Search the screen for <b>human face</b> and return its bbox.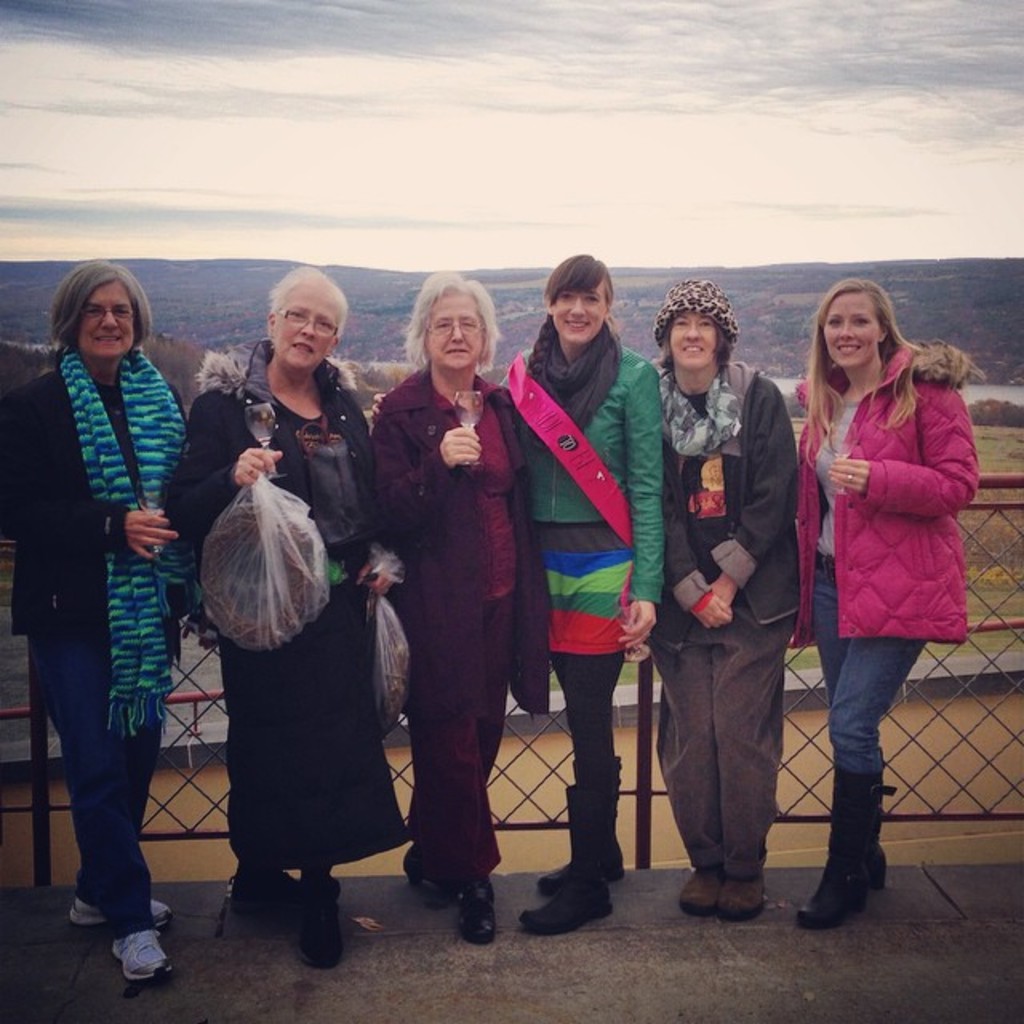
Found: 422 296 483 371.
